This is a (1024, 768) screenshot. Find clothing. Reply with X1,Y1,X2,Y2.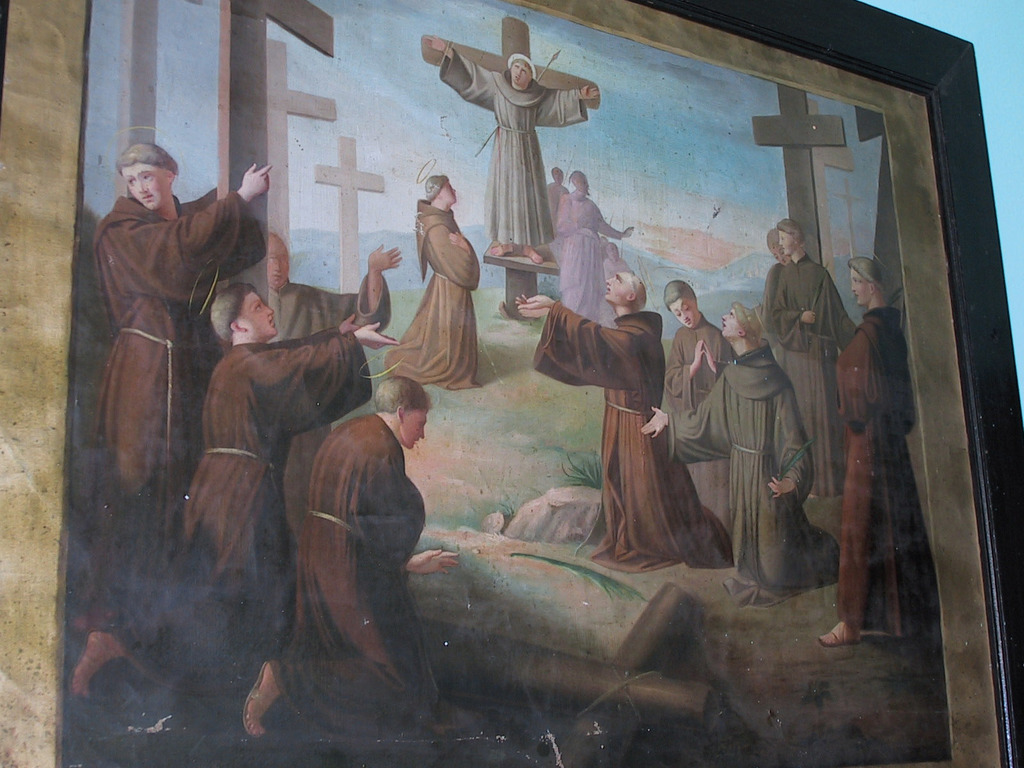
437,40,584,248.
